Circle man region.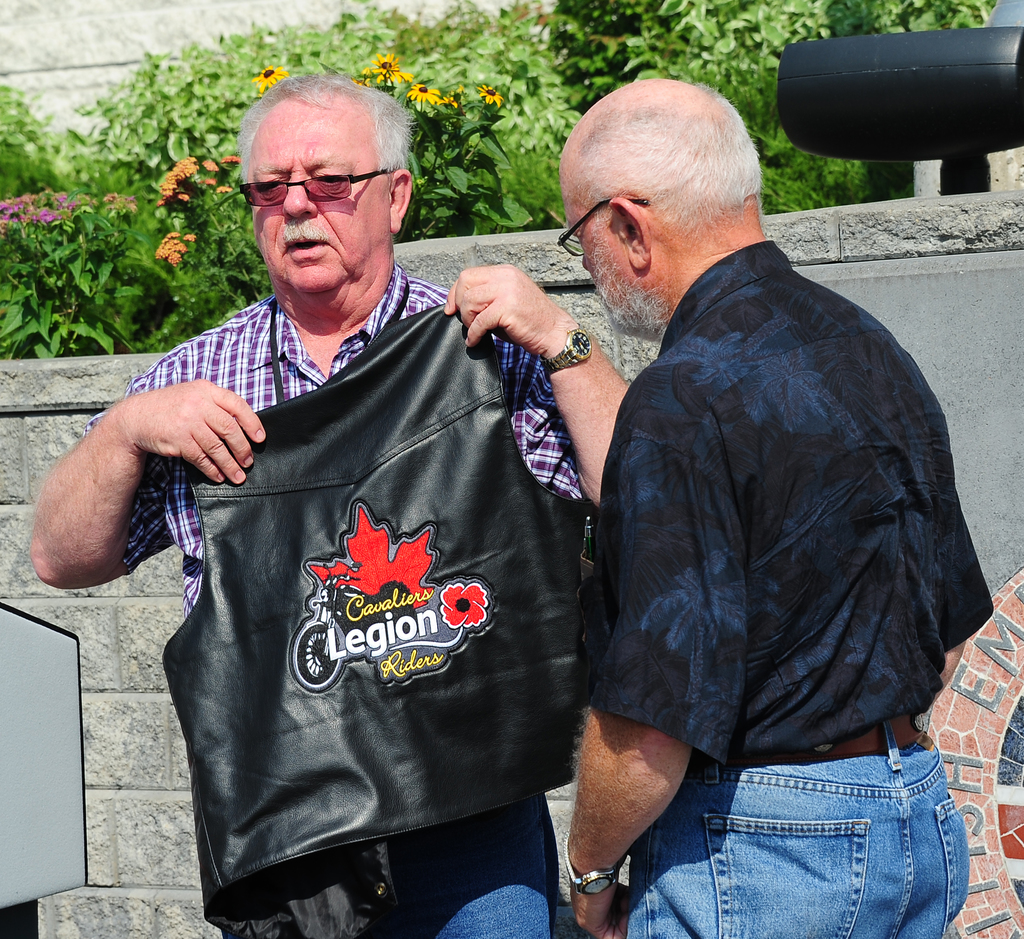
Region: 468:60:978:927.
